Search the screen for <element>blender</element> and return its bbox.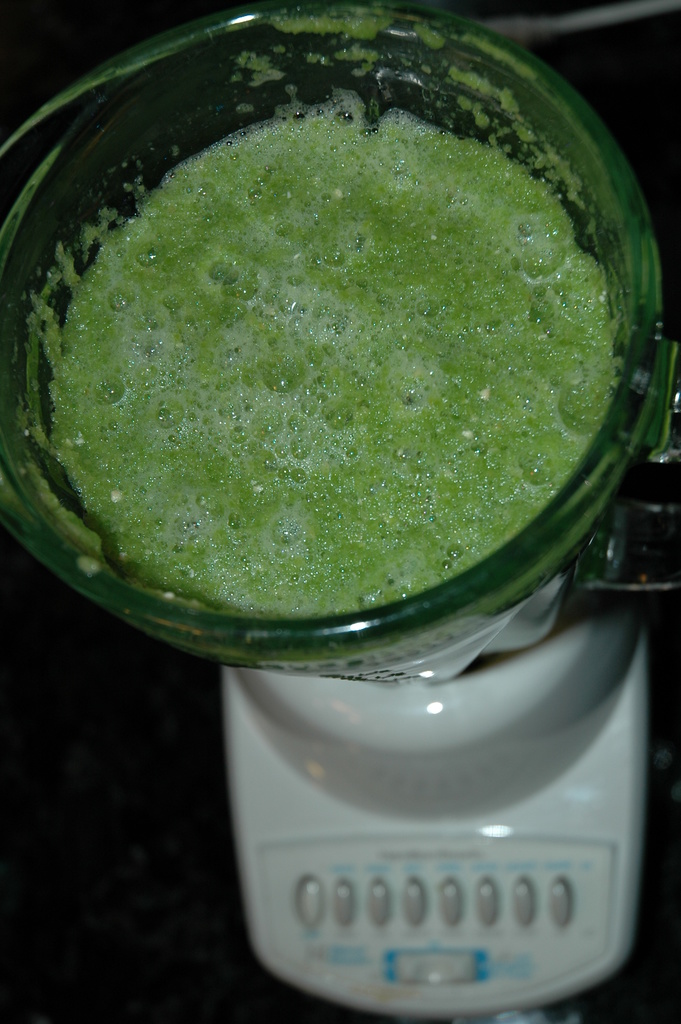
Found: region(1, 0, 678, 1023).
